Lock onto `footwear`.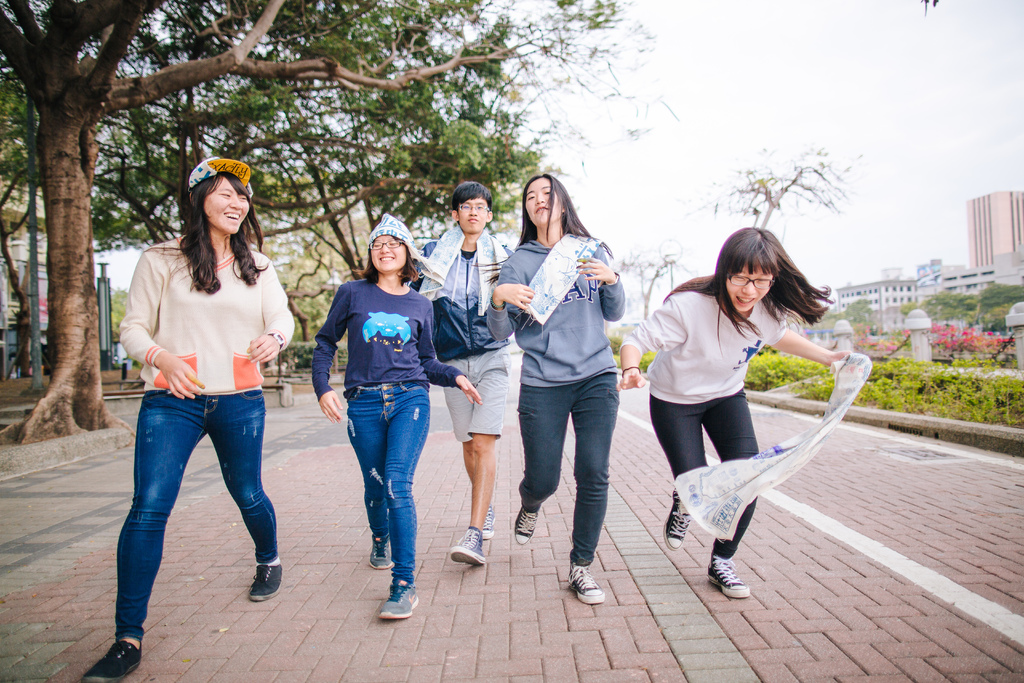
Locked: 380 575 420 625.
